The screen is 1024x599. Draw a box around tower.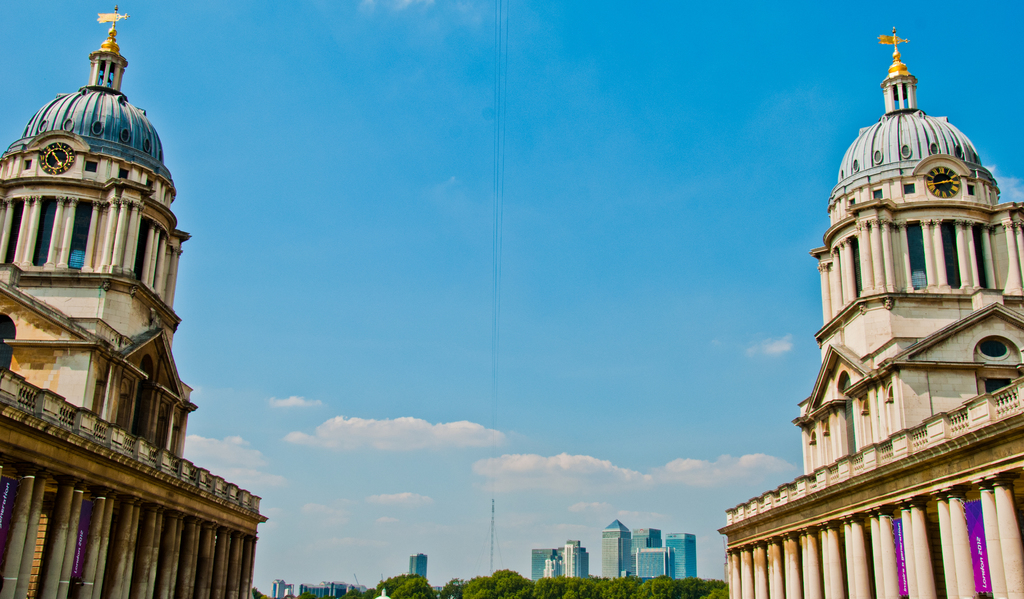
{"x1": 0, "y1": 3, "x2": 266, "y2": 598}.
